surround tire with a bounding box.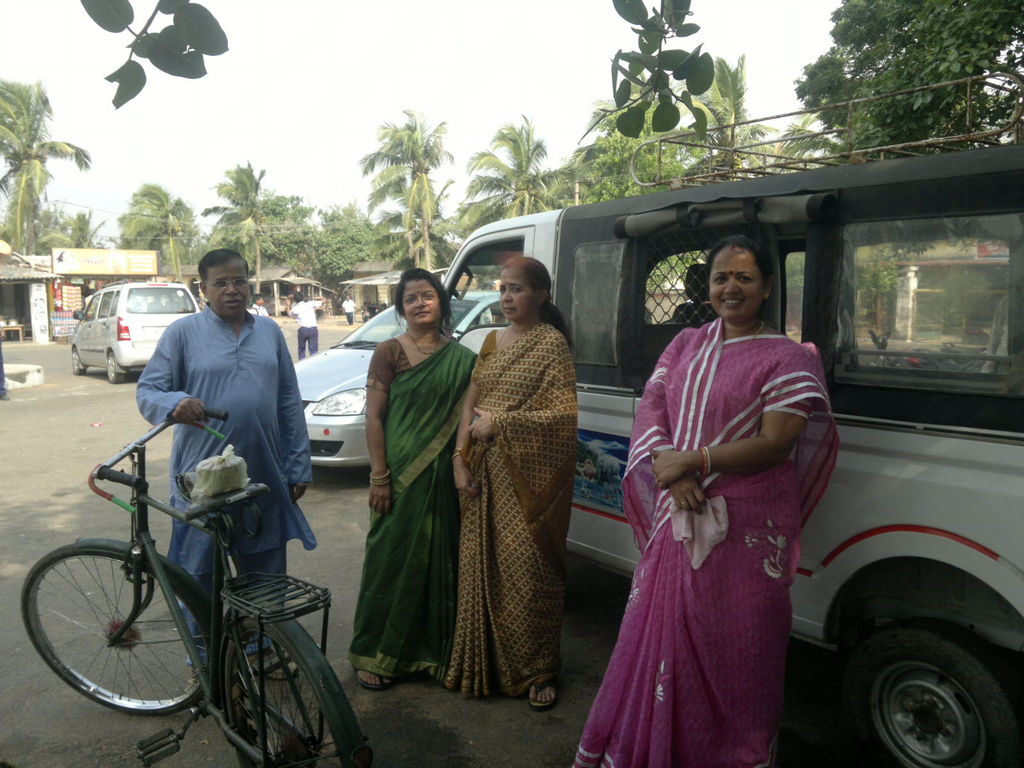
pyautogui.locateOnScreen(828, 614, 1023, 767).
